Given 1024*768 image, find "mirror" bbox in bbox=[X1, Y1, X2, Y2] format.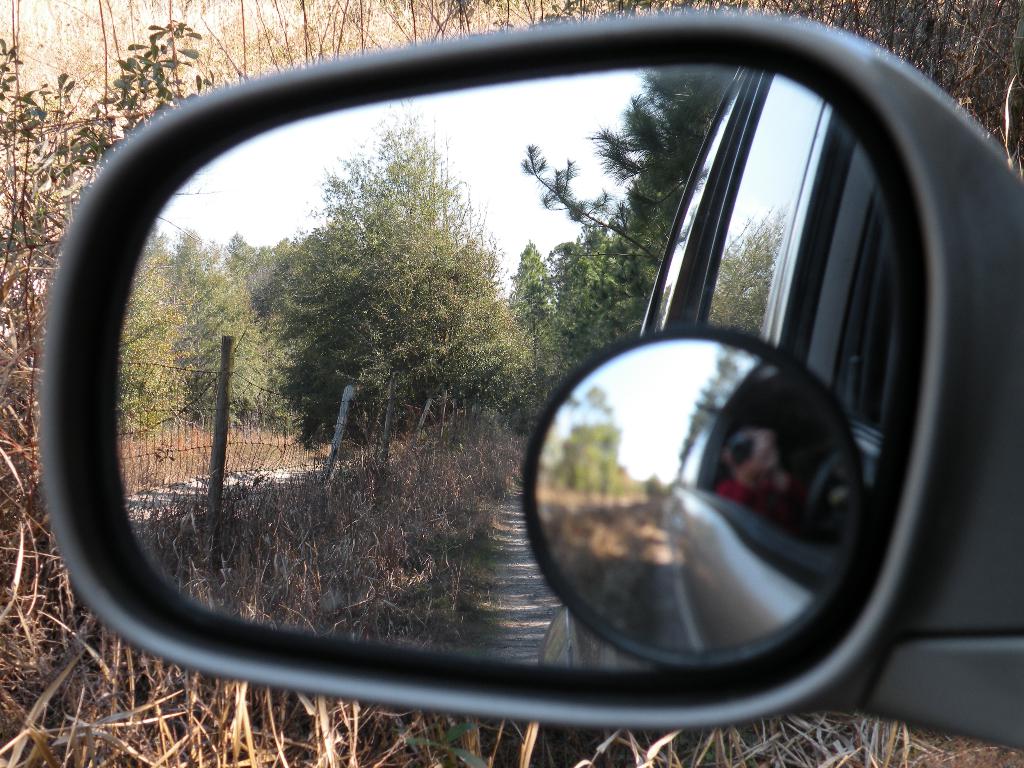
bbox=[111, 65, 905, 671].
